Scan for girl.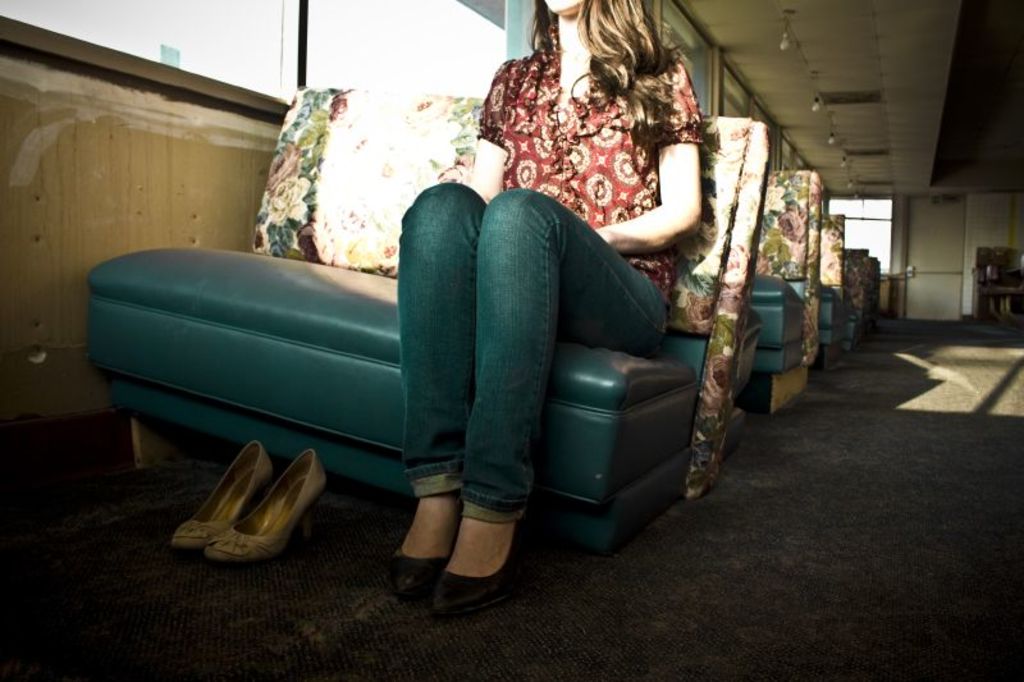
Scan result: <box>393,0,703,612</box>.
